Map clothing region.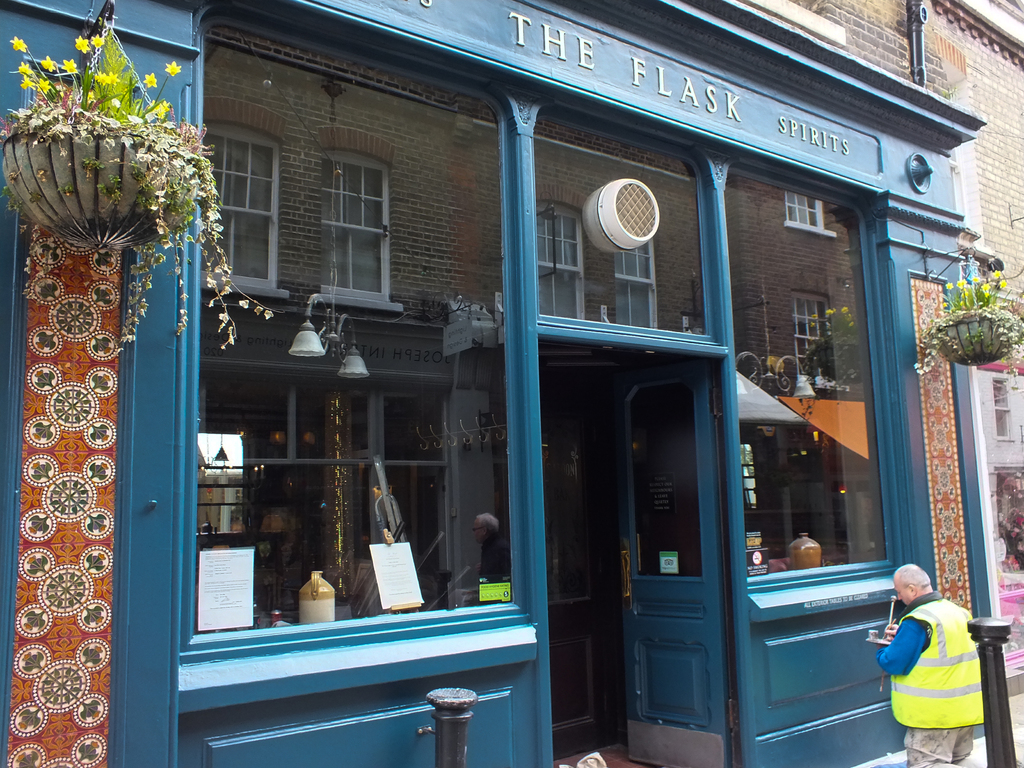
Mapped to BBox(876, 590, 986, 767).
